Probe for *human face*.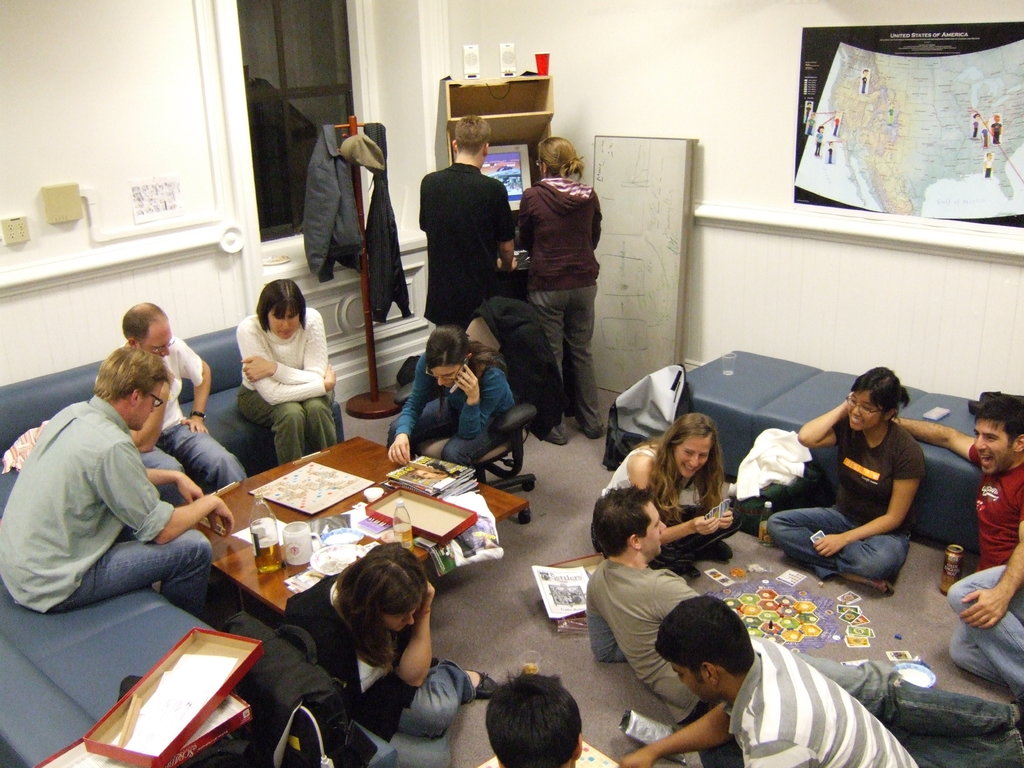
Probe result: pyautogui.locateOnScreen(381, 604, 422, 641).
